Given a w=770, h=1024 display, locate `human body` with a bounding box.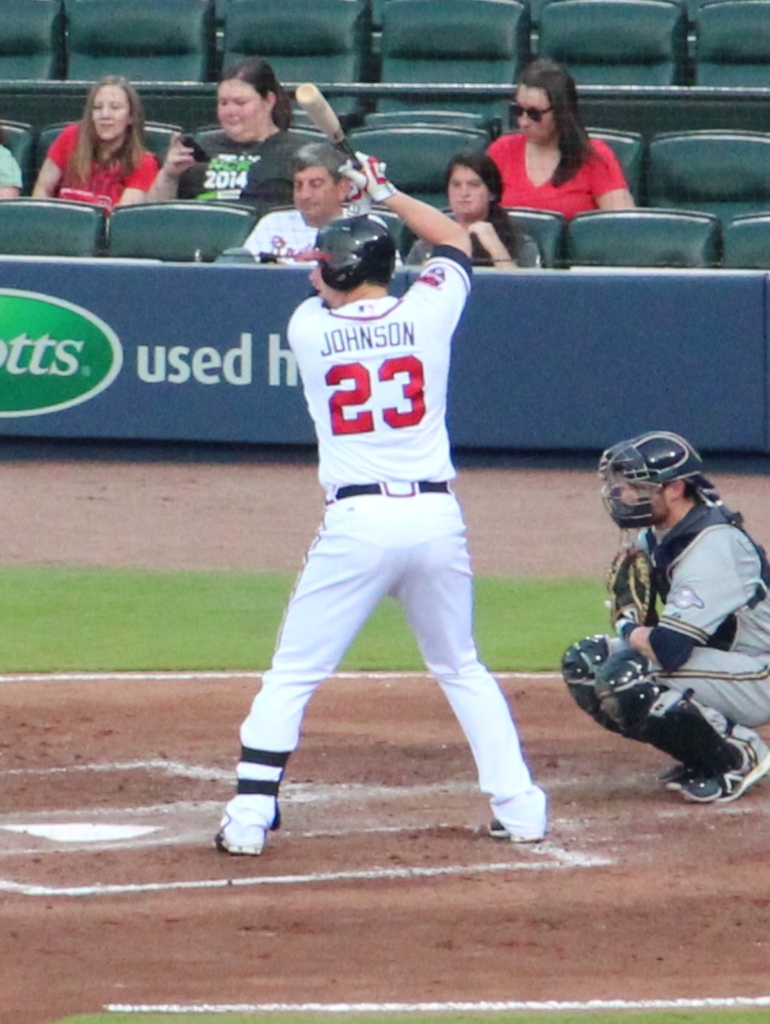
Located: x1=408 y1=210 x2=513 y2=264.
